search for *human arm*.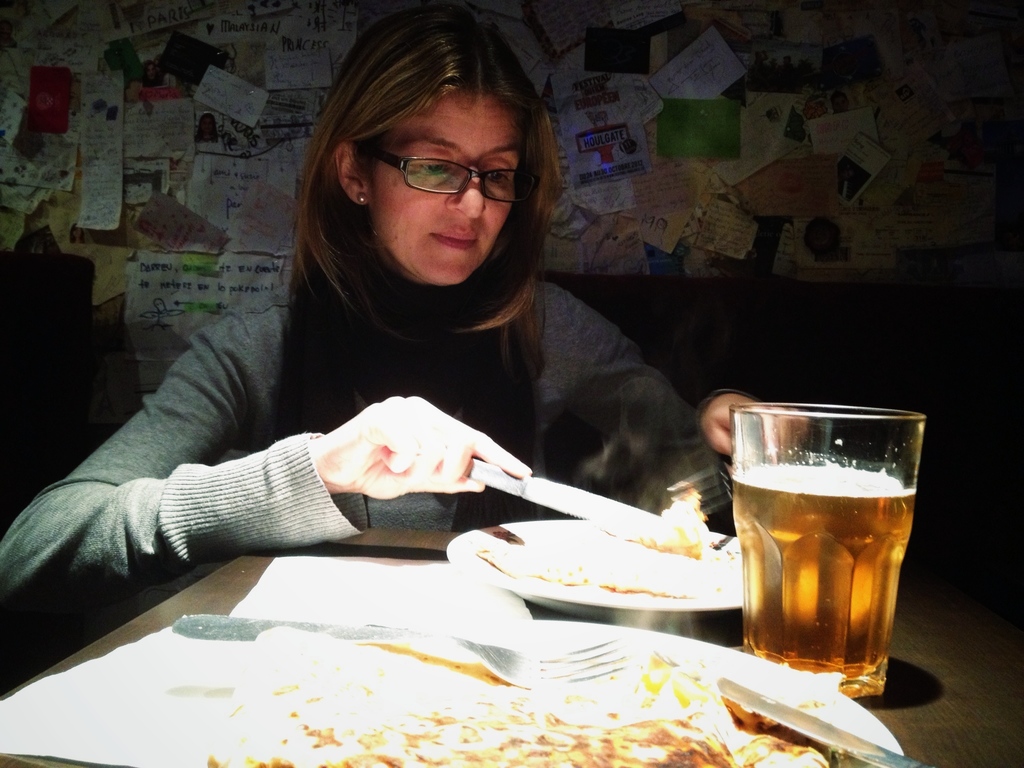
Found at x1=0, y1=315, x2=530, y2=612.
